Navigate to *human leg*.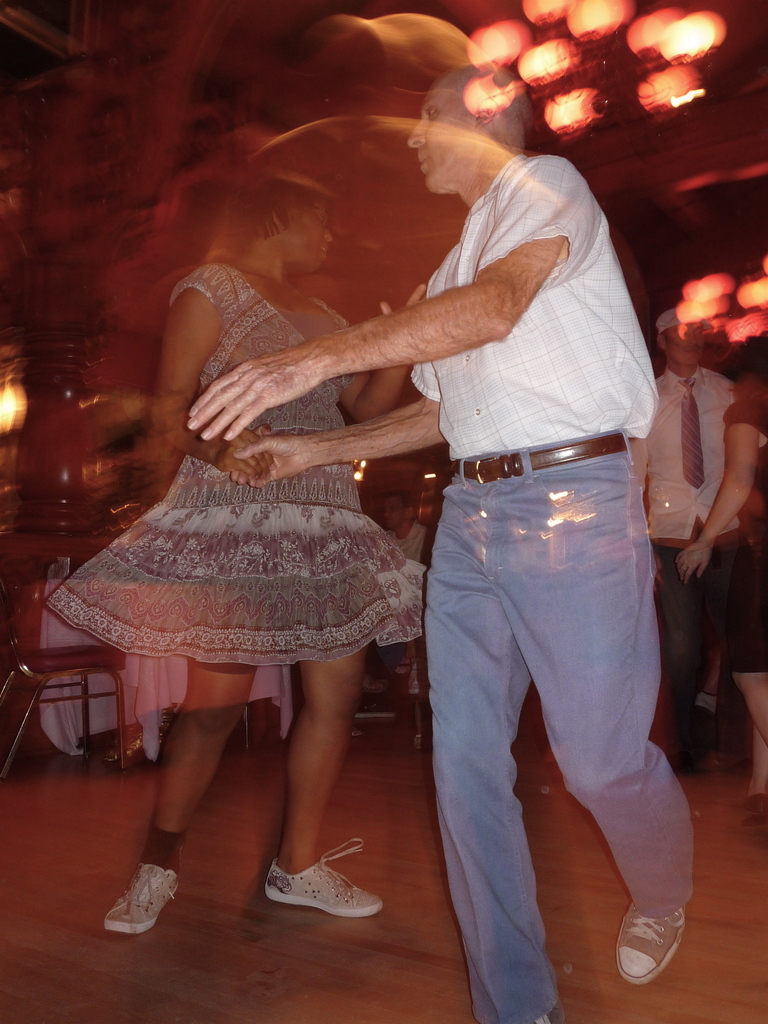
Navigation target: {"x1": 728, "y1": 534, "x2": 767, "y2": 805}.
